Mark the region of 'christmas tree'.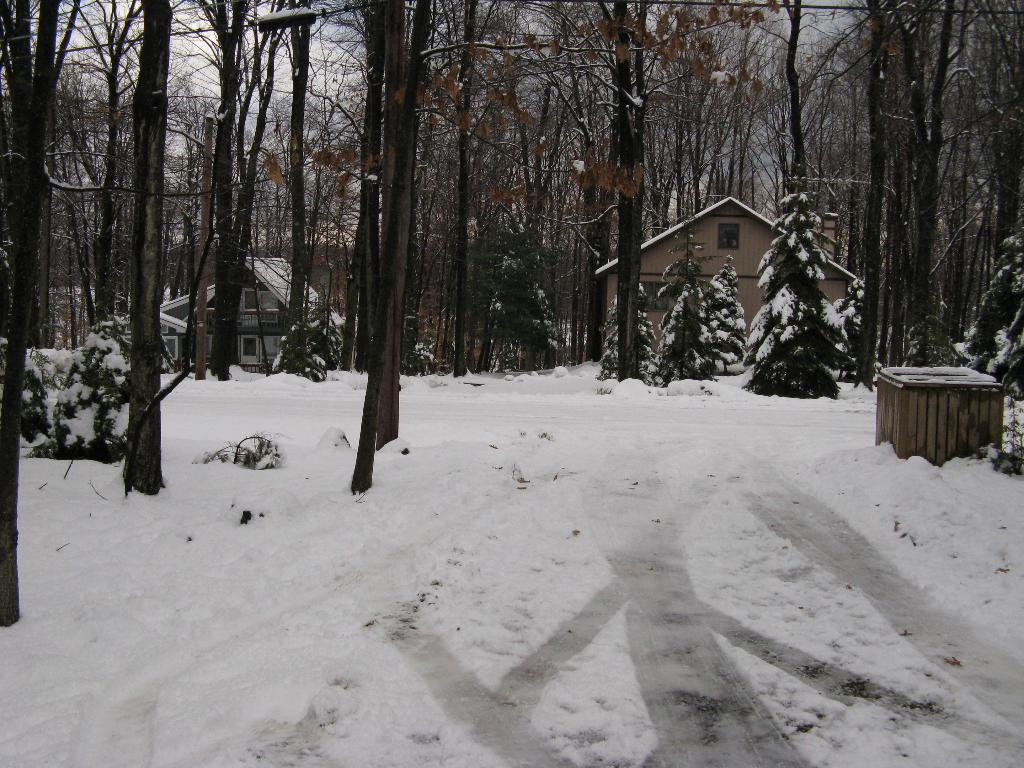
Region: [643,209,705,388].
